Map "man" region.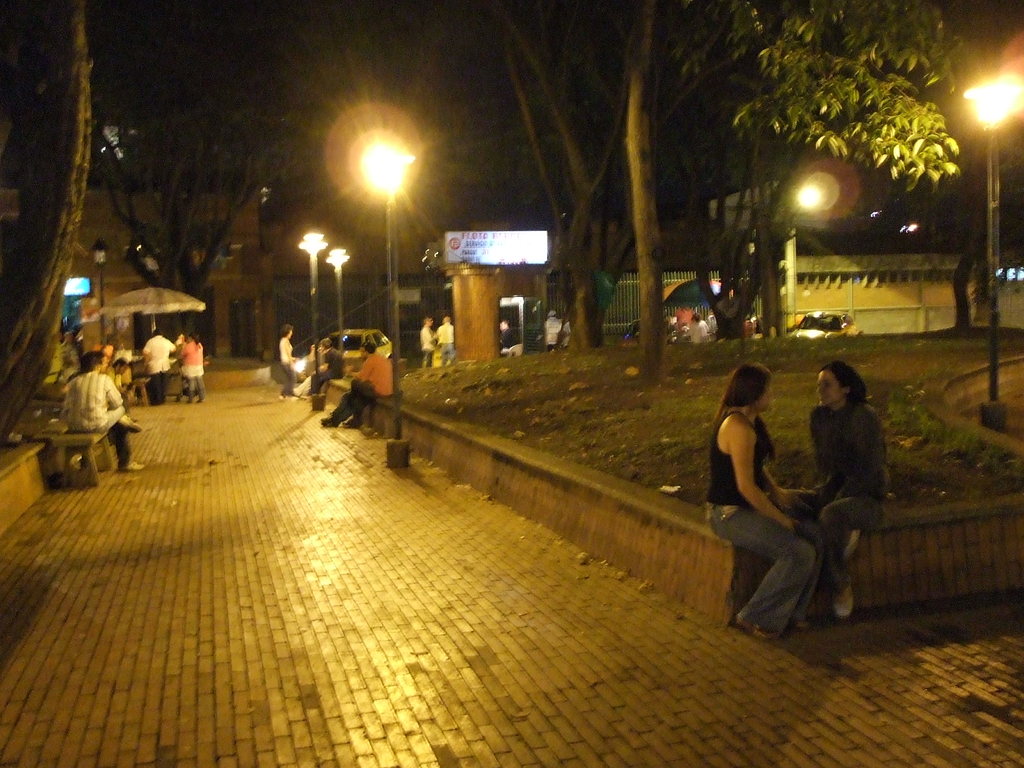
Mapped to bbox=(320, 349, 369, 426).
